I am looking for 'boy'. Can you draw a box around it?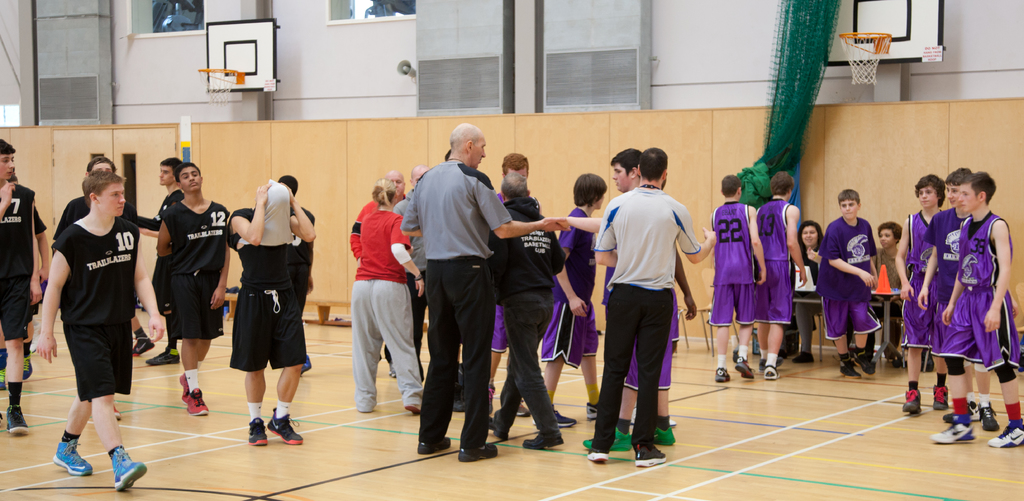
Sure, the bounding box is l=487, t=149, r=549, b=419.
